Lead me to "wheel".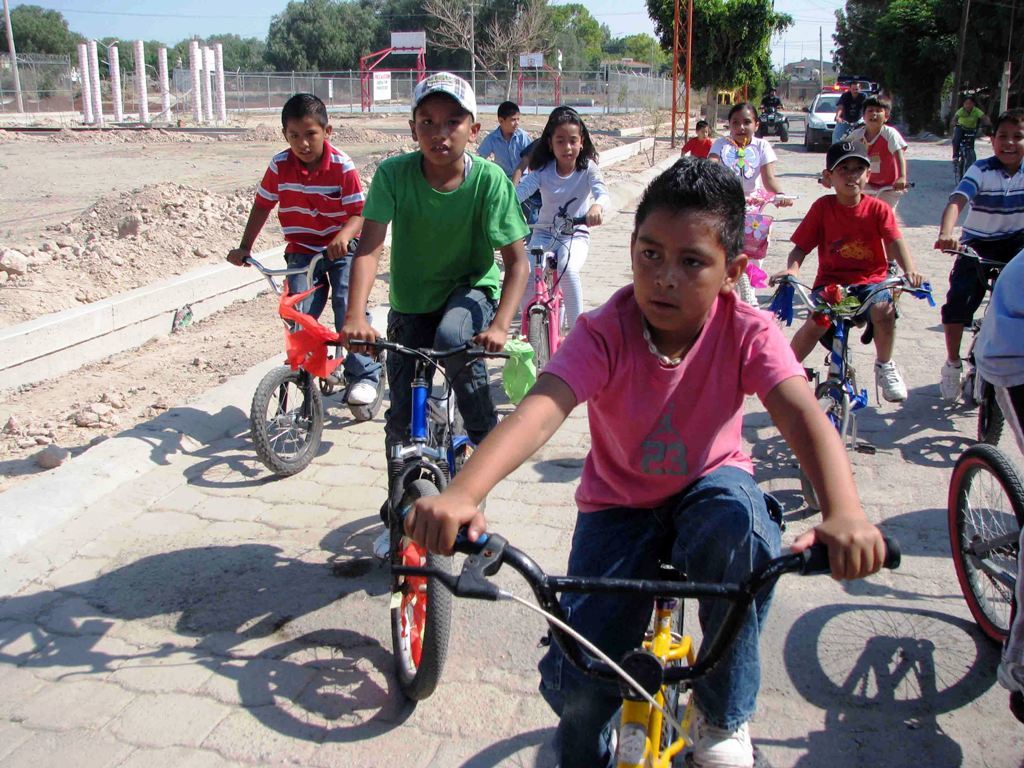
Lead to locate(607, 726, 673, 767).
